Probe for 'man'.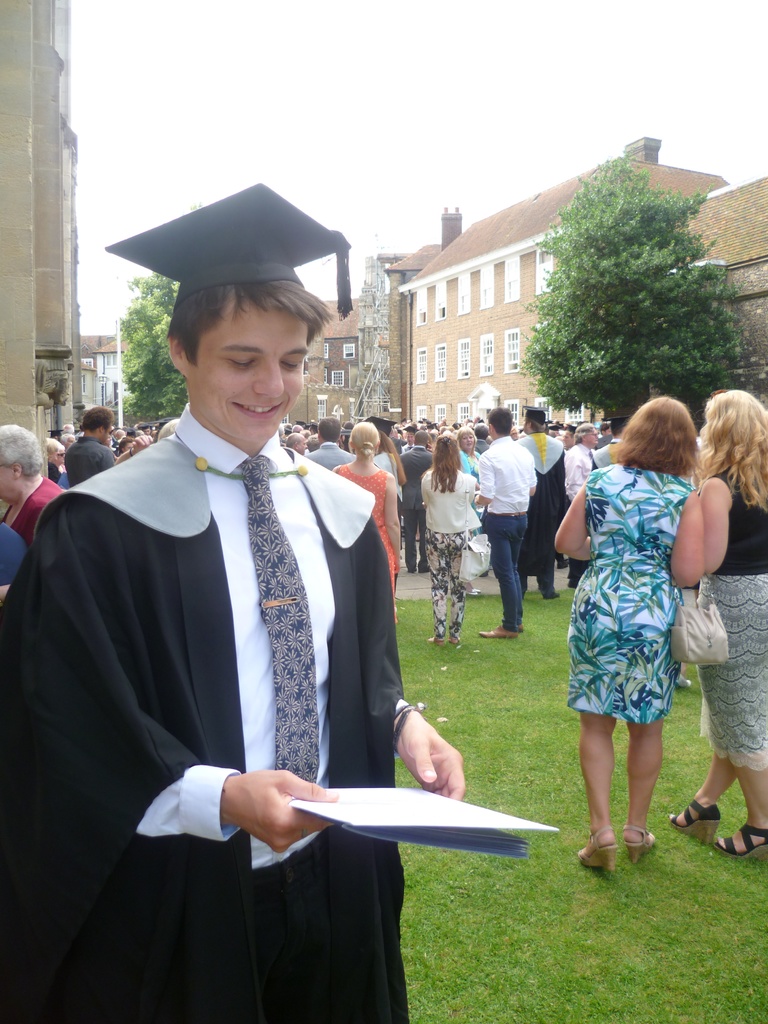
Probe result: x1=557, y1=424, x2=576, y2=449.
